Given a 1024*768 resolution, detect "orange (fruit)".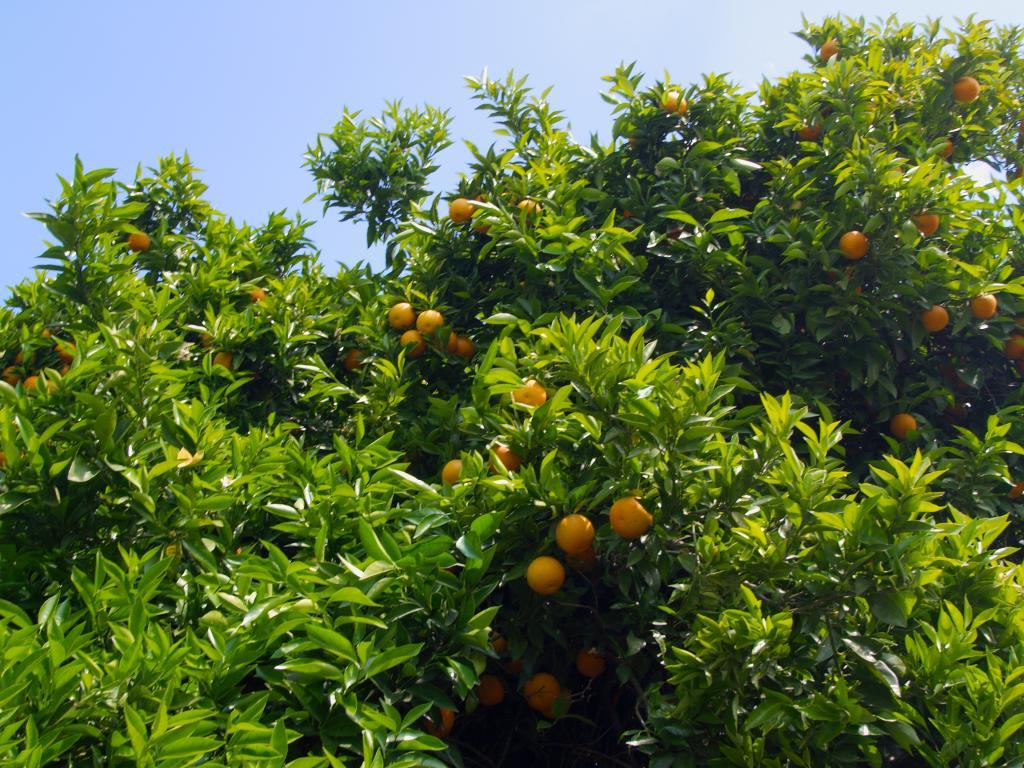
Rect(390, 305, 441, 350).
